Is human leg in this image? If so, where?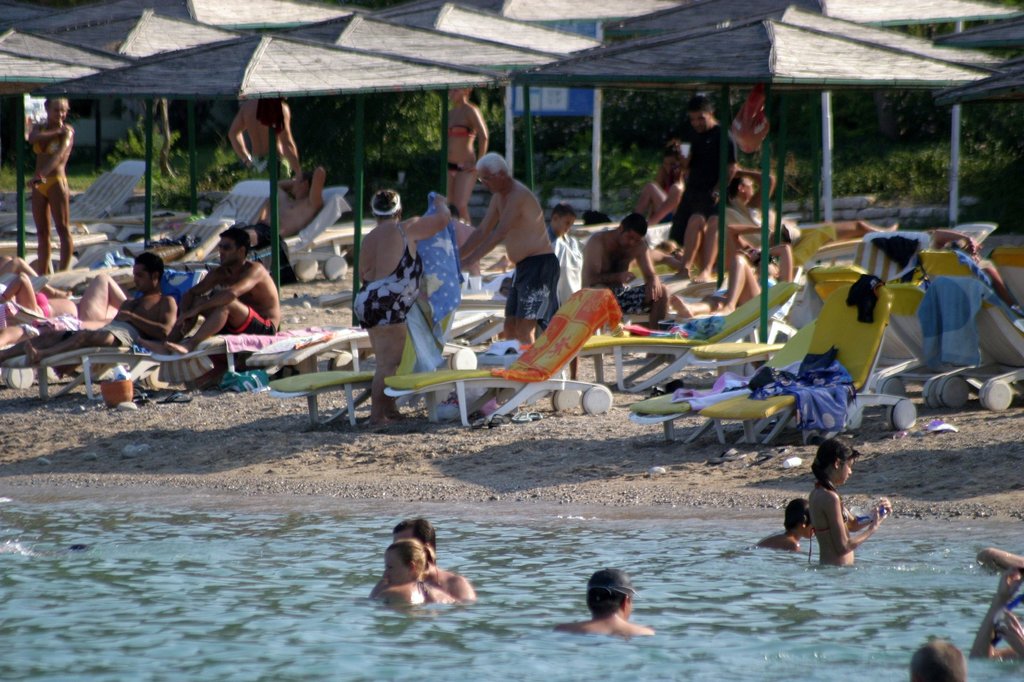
Yes, at pyautogui.locateOnScreen(0, 255, 31, 268).
